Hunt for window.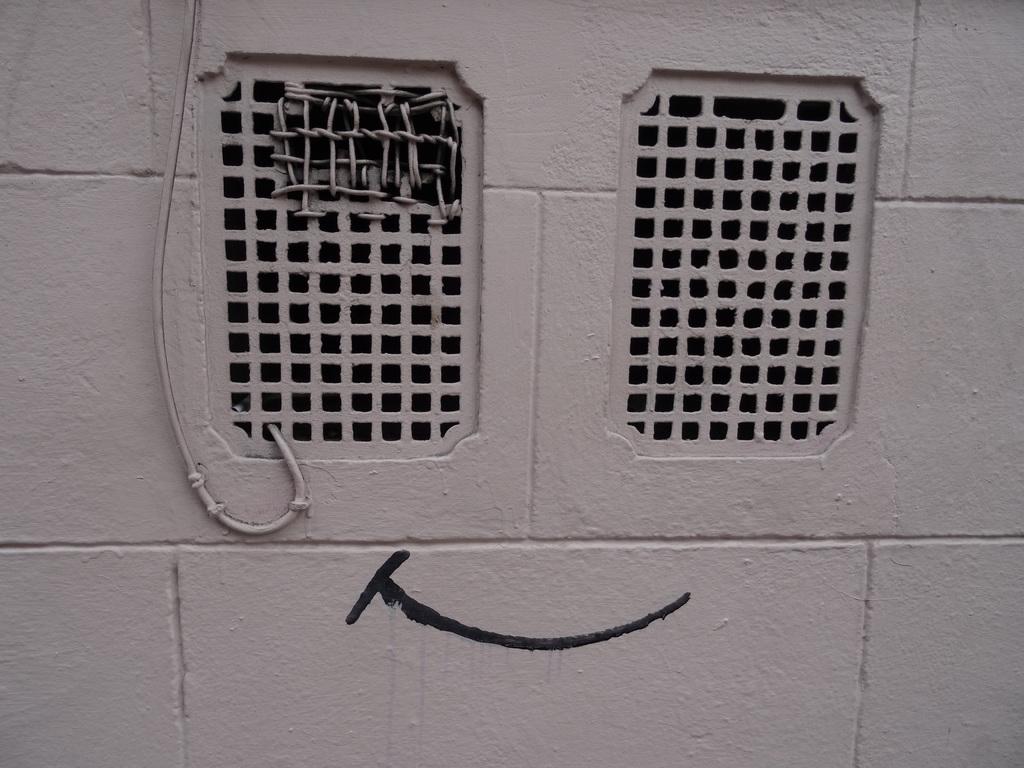
Hunted down at select_region(624, 83, 855, 441).
